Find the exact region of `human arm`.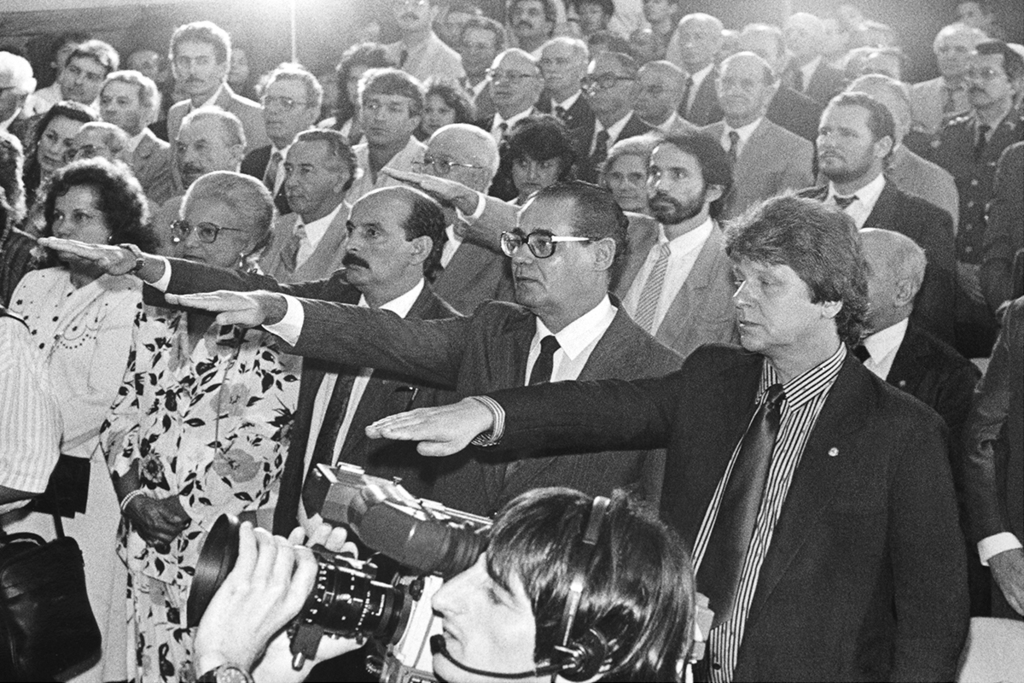
Exact region: (left=376, top=162, right=520, bottom=261).
